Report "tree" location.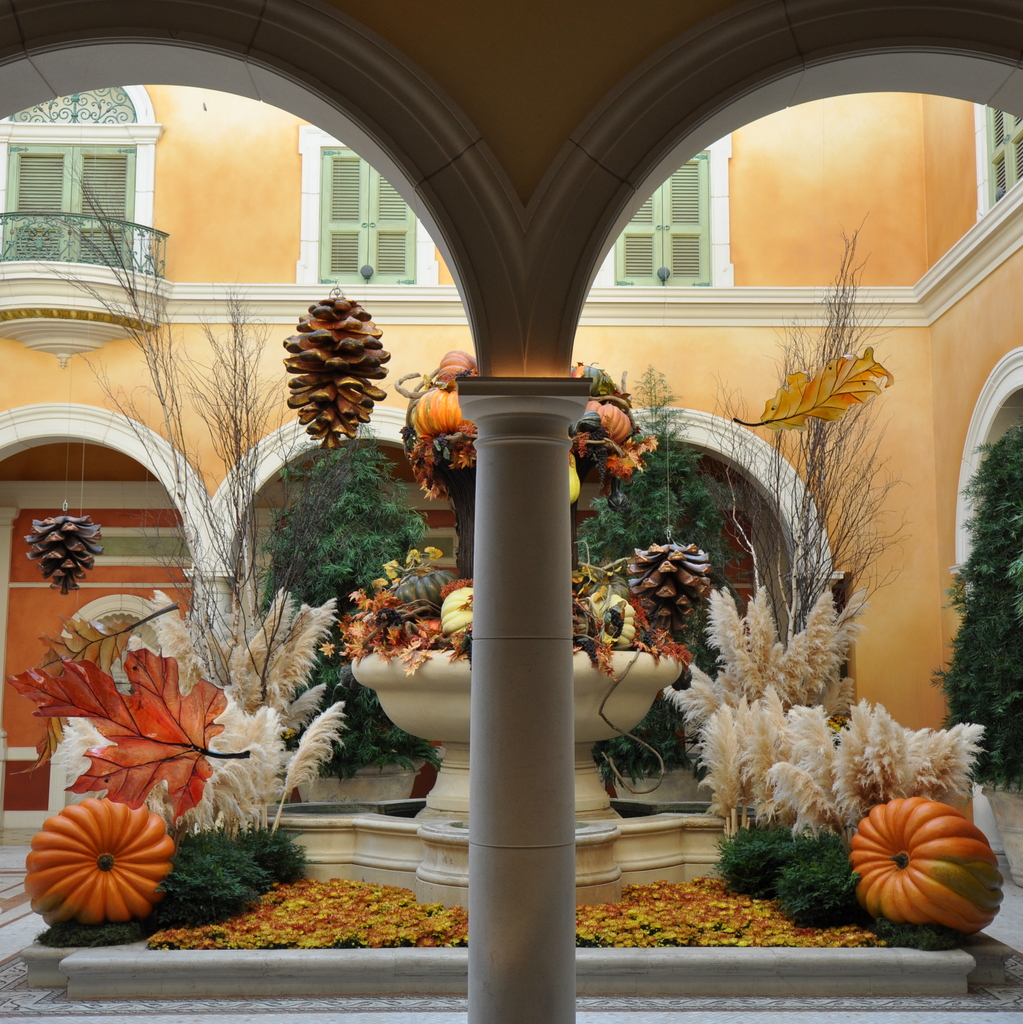
Report: detection(81, 166, 346, 727).
